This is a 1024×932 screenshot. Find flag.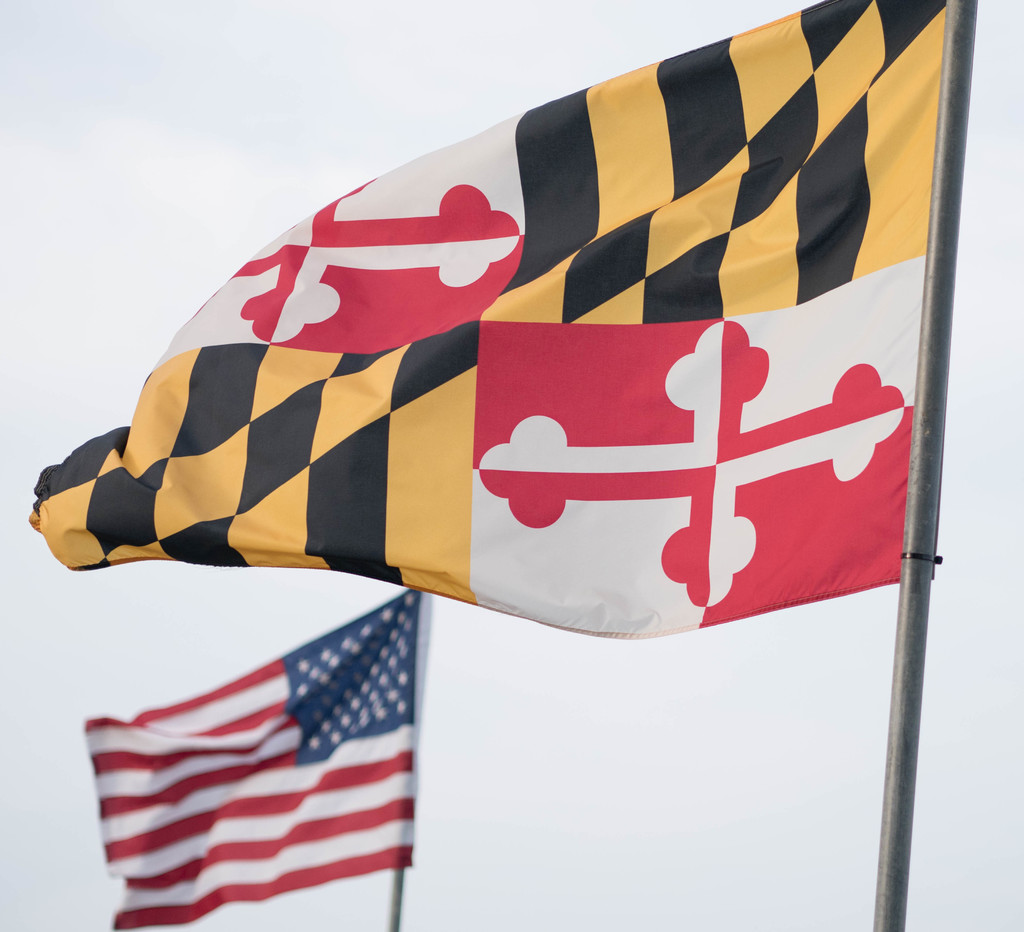
Bounding box: x1=23 y1=0 x2=970 y2=629.
